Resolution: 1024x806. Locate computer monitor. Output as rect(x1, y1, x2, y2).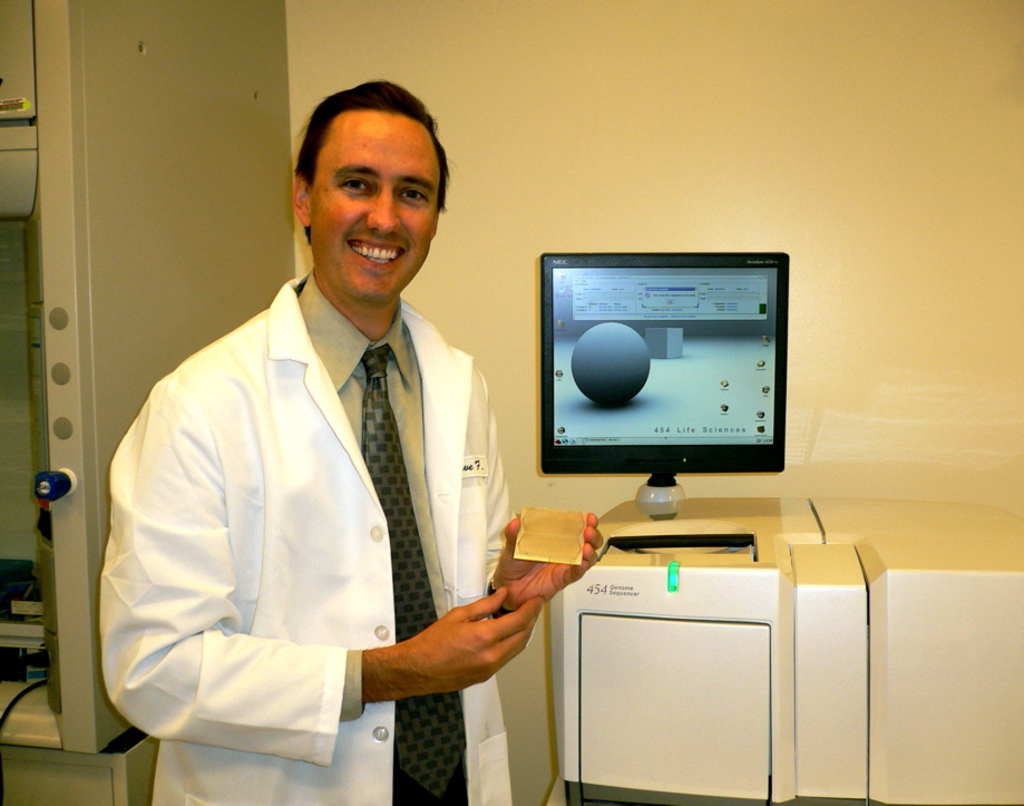
rect(521, 254, 794, 507).
